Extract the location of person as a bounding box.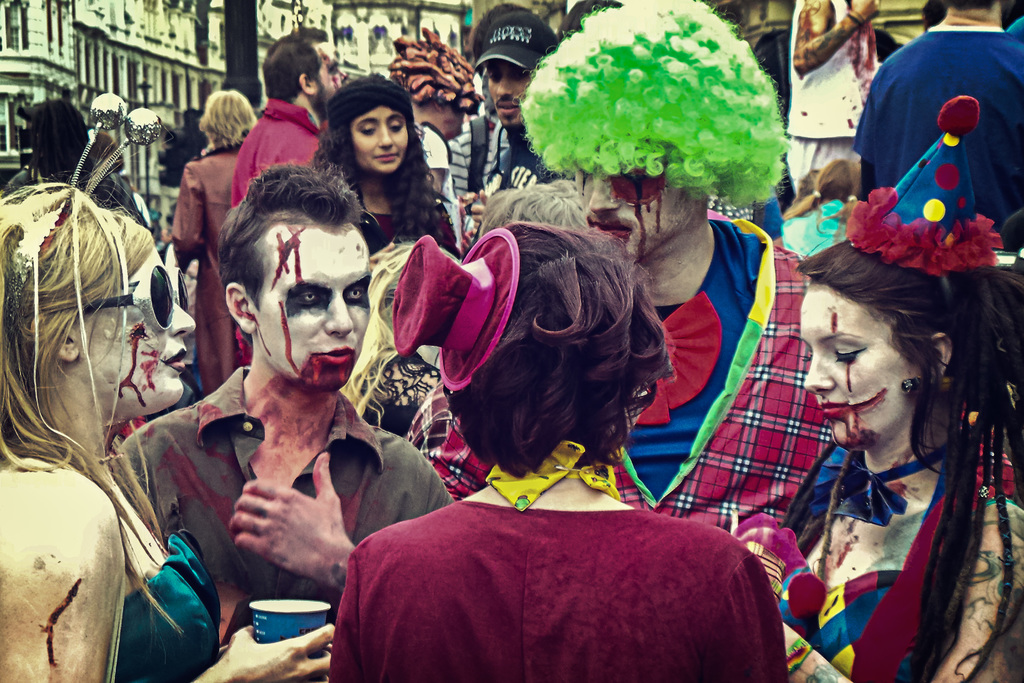
[733,237,1023,682].
